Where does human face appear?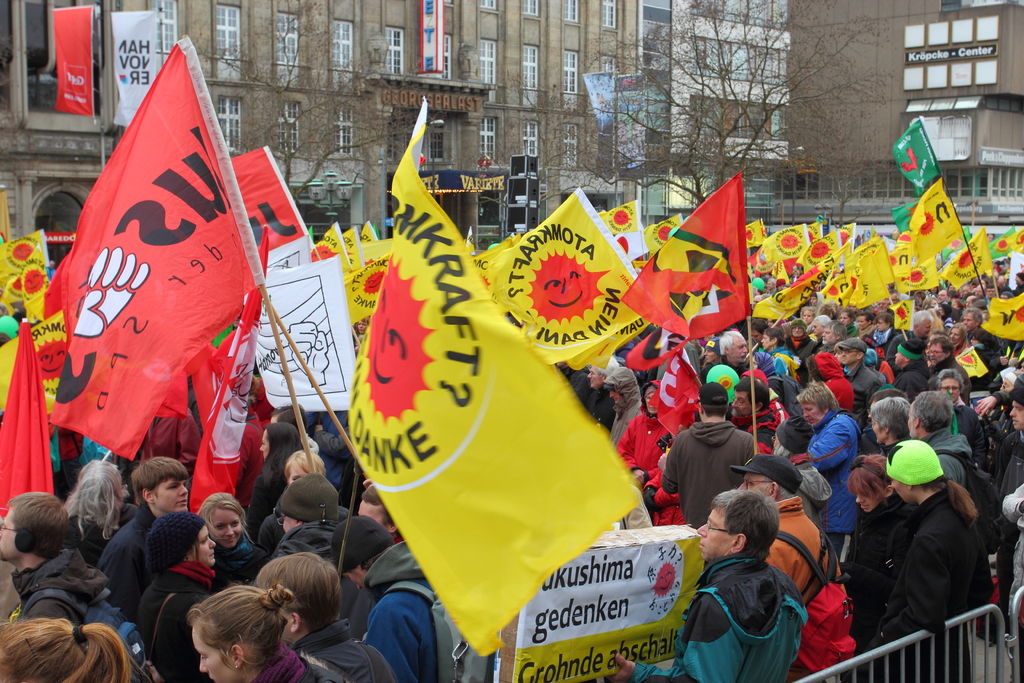
Appears at 916/319/932/335.
